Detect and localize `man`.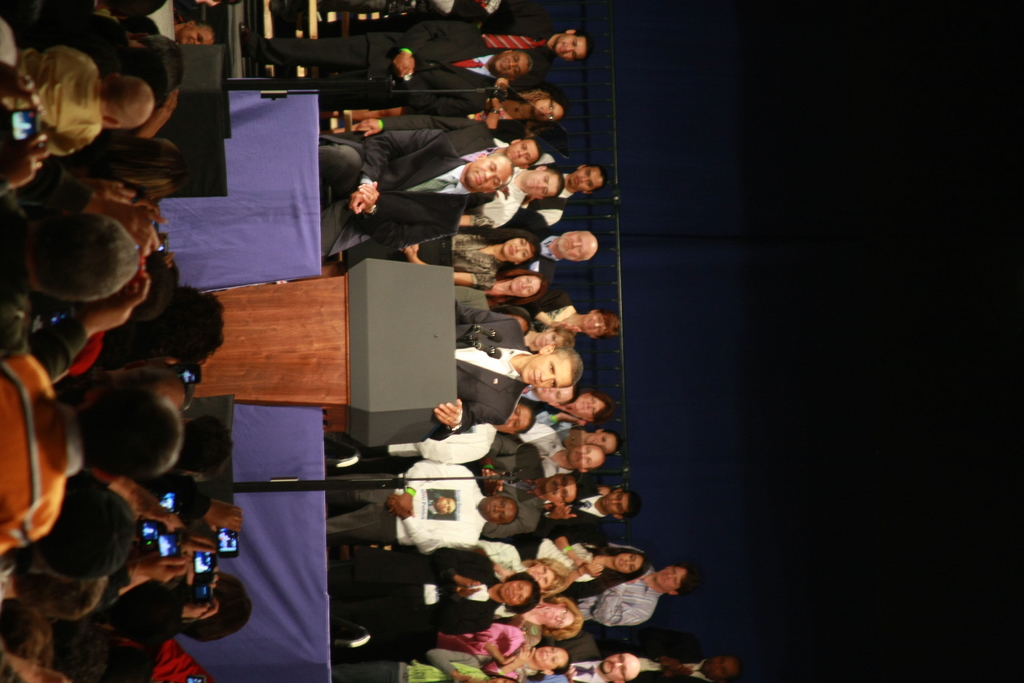
Localized at BBox(308, 123, 504, 262).
